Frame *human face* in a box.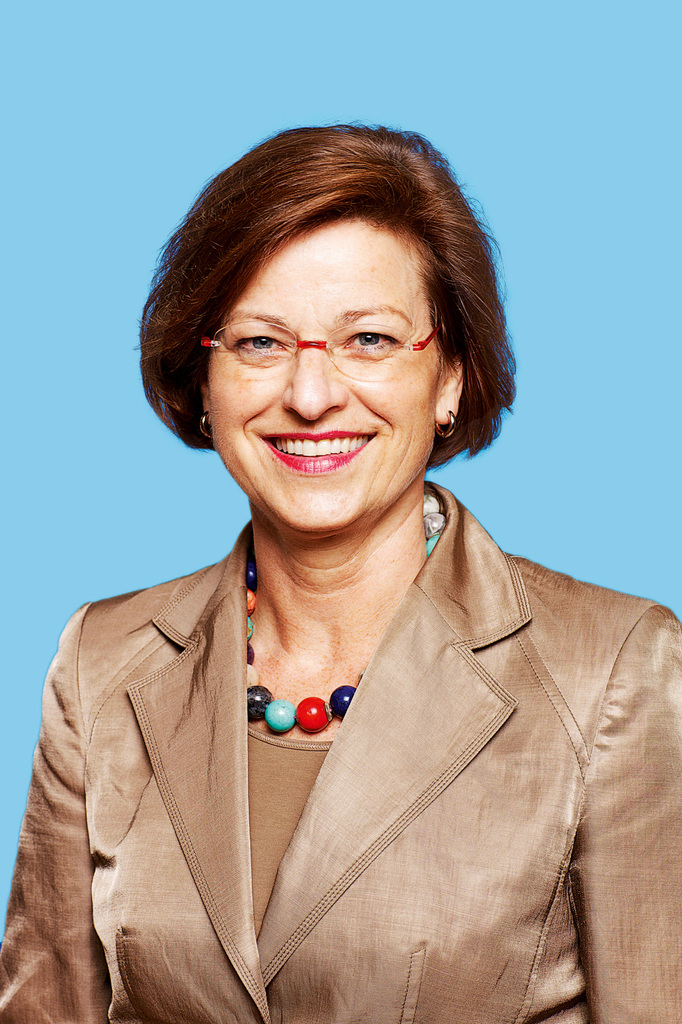
bbox(208, 221, 441, 528).
